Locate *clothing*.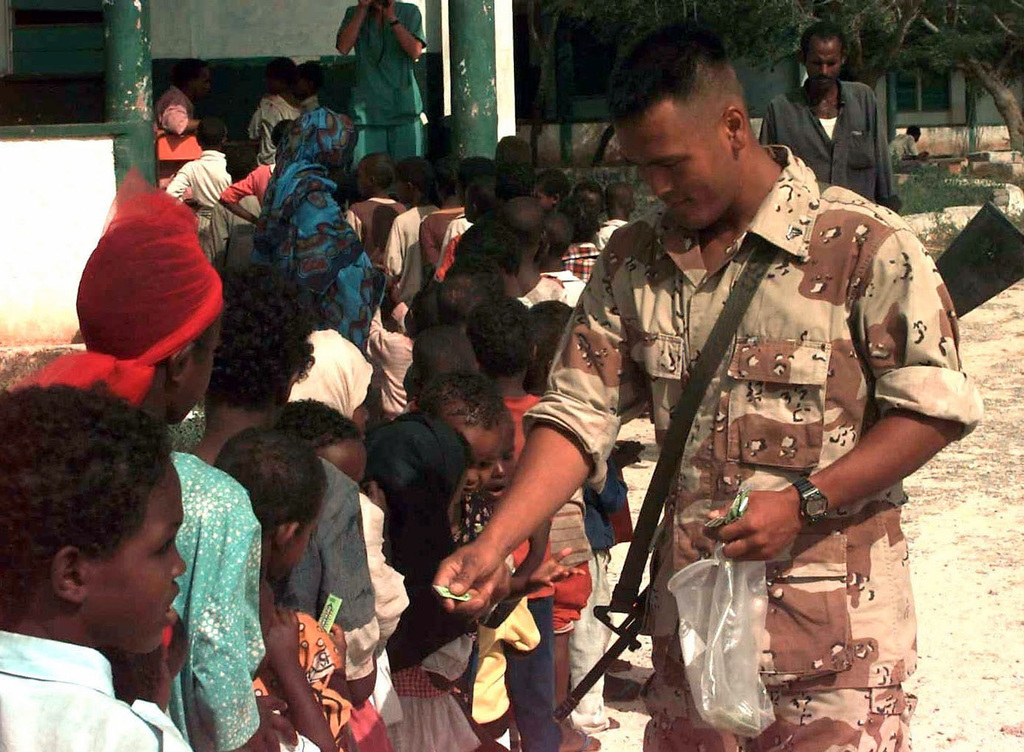
Bounding box: <bbox>218, 164, 277, 206</bbox>.
